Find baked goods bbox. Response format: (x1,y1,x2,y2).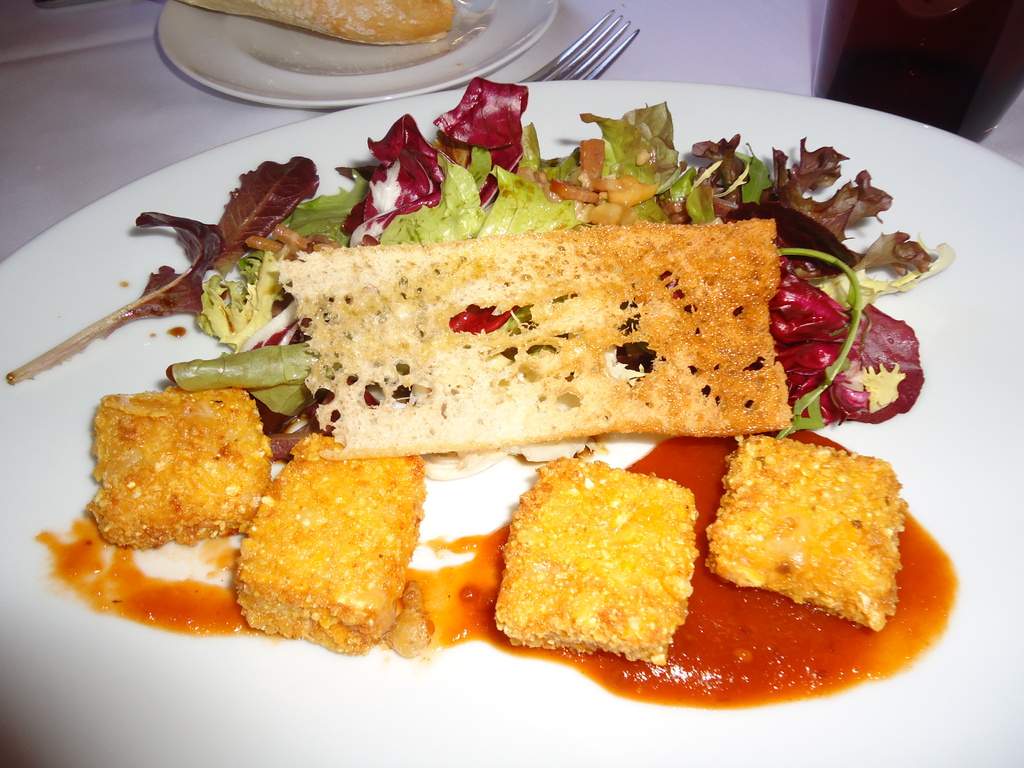
(494,456,698,664).
